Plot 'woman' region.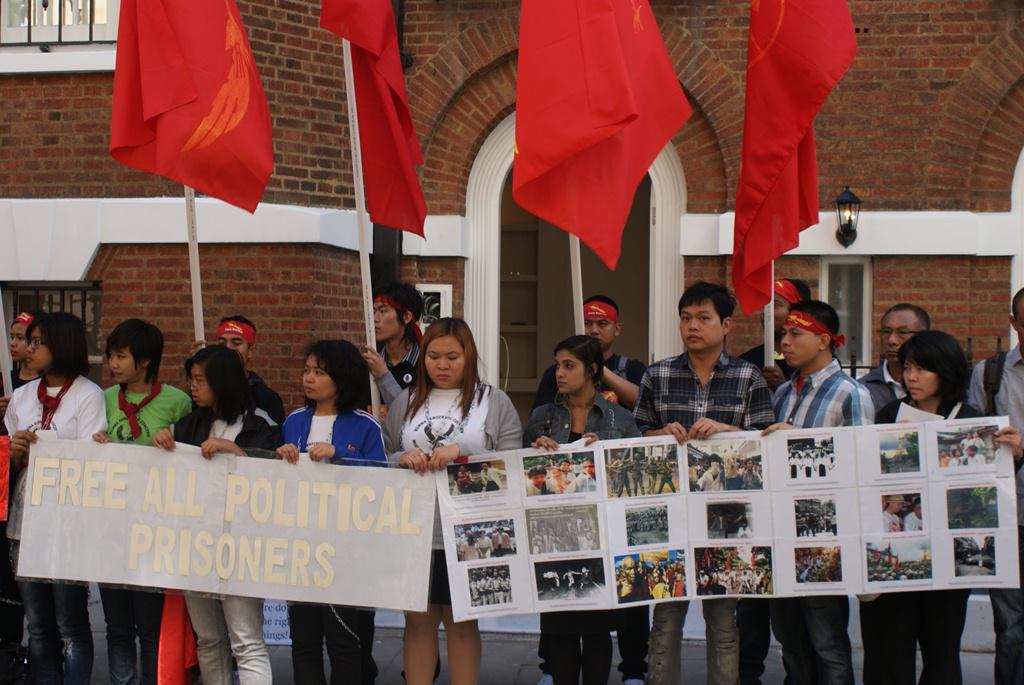
Plotted at (380, 316, 523, 684).
